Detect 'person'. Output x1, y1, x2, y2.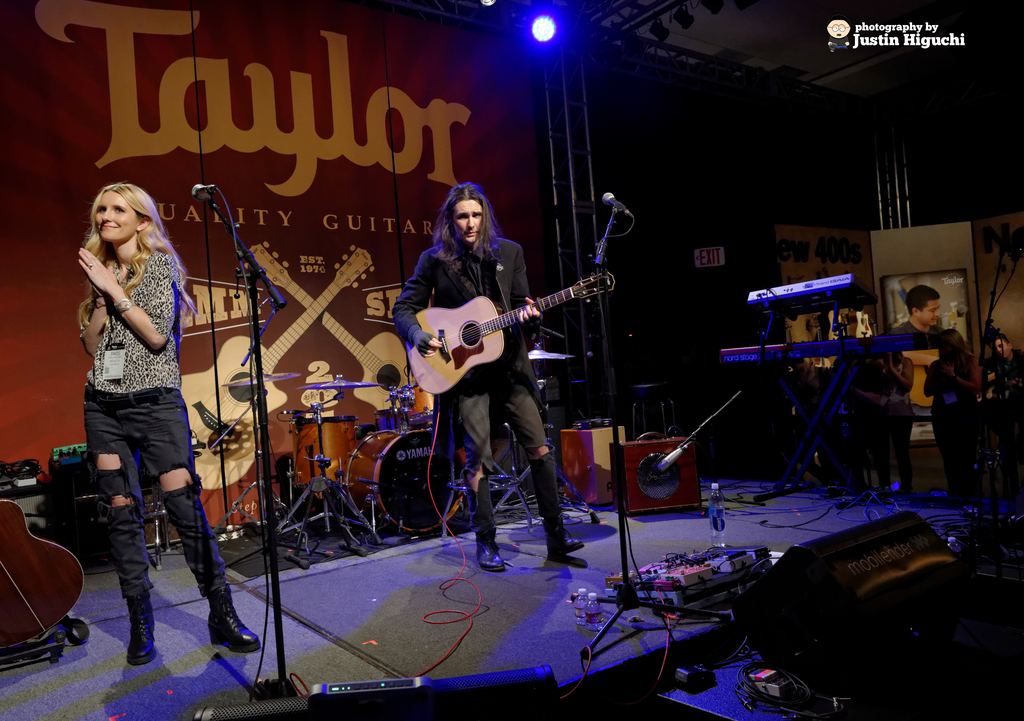
890, 280, 955, 340.
